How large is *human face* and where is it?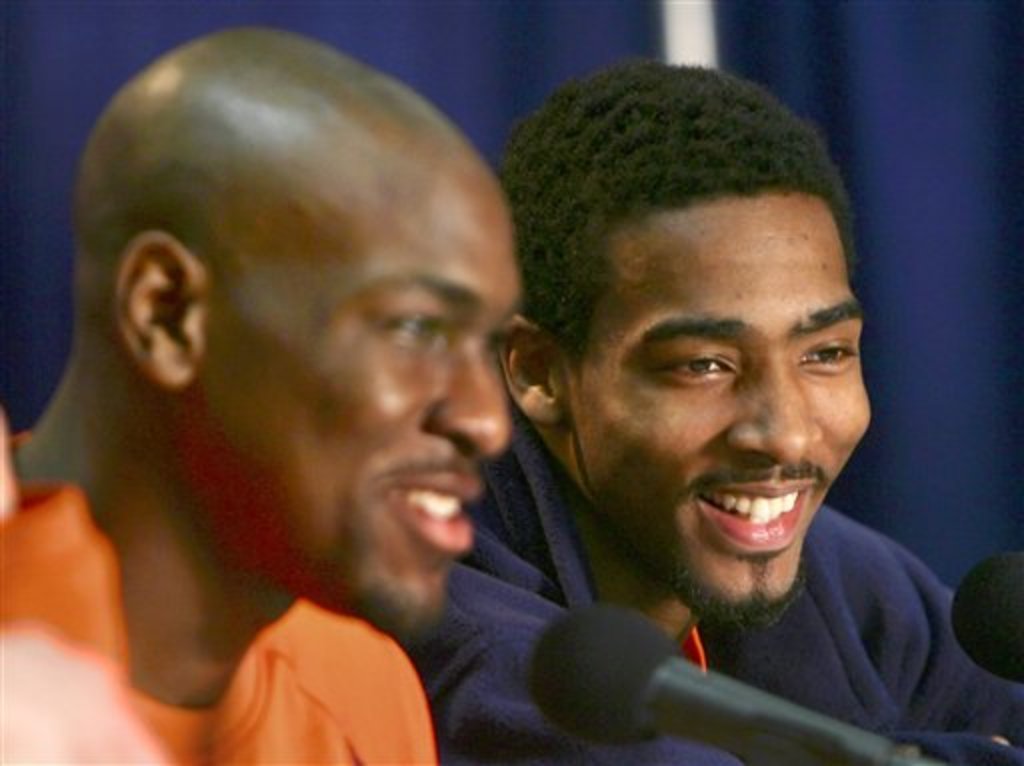
Bounding box: rect(562, 202, 872, 630).
